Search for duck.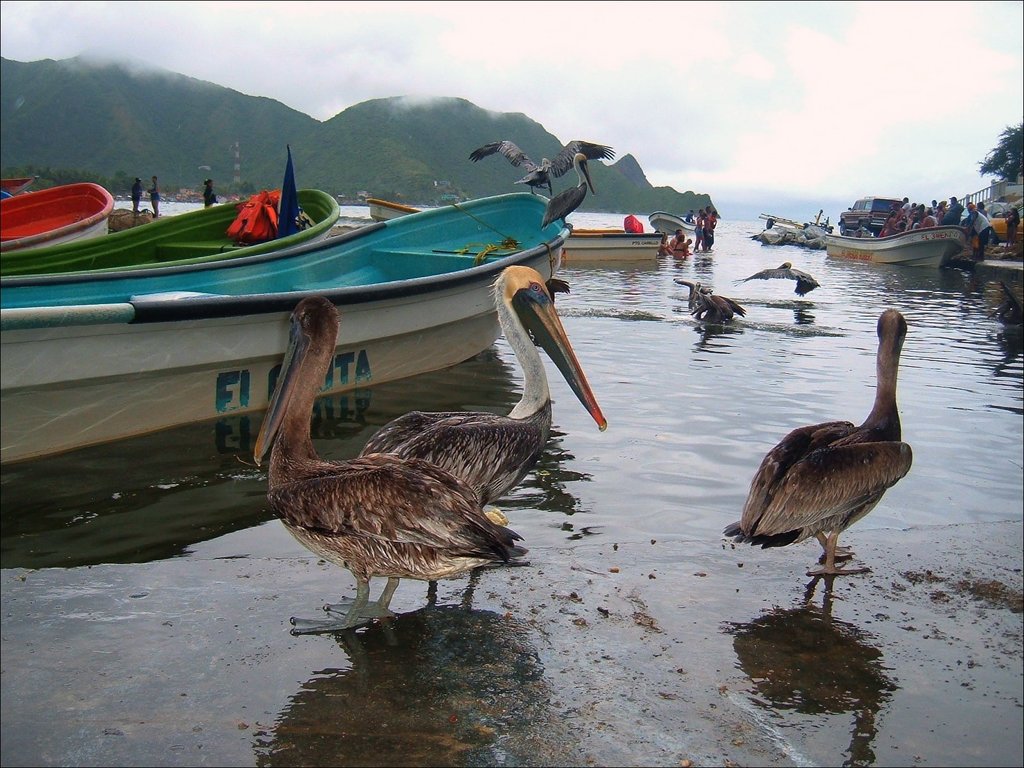
Found at detection(710, 306, 938, 599).
